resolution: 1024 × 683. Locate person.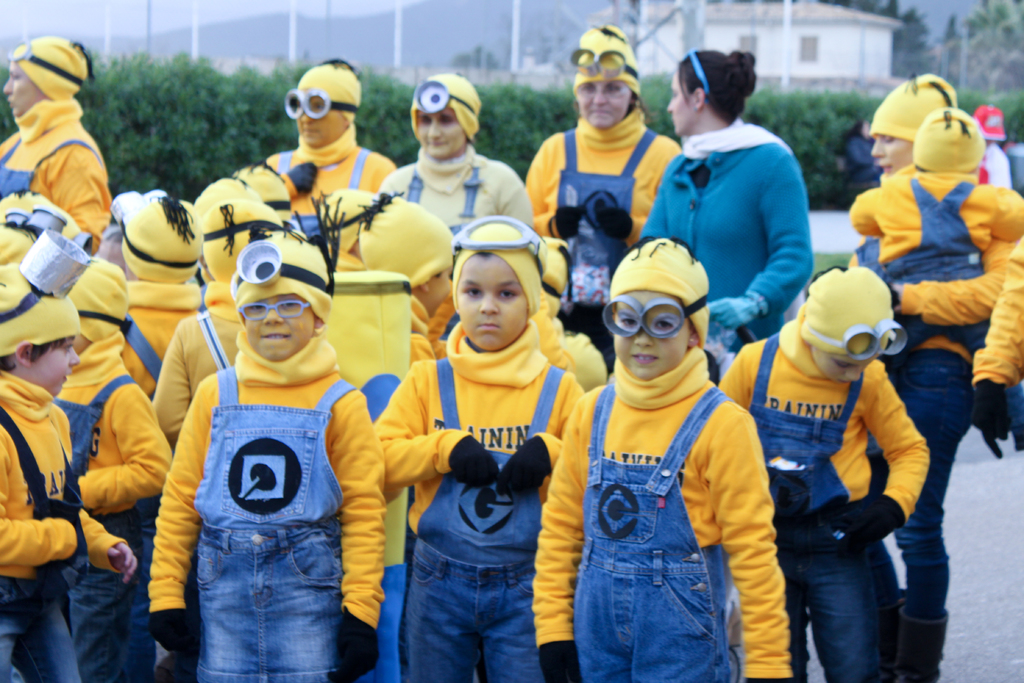
[left=396, top=184, right=573, bottom=682].
